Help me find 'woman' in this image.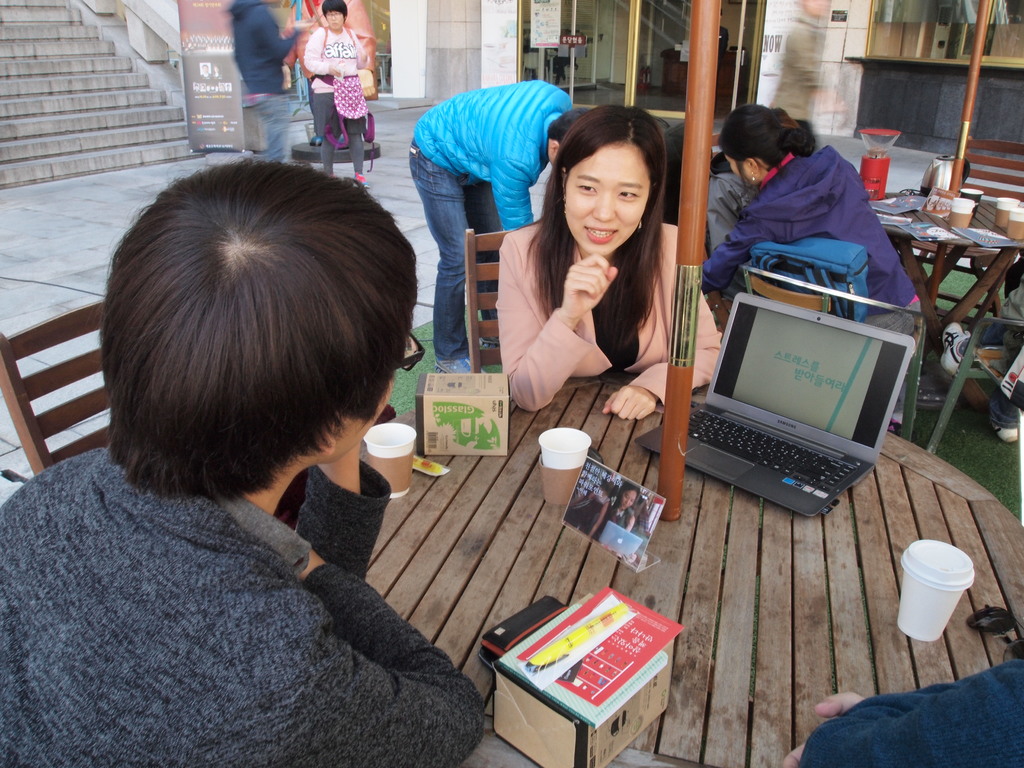
Found it: 478, 112, 699, 459.
